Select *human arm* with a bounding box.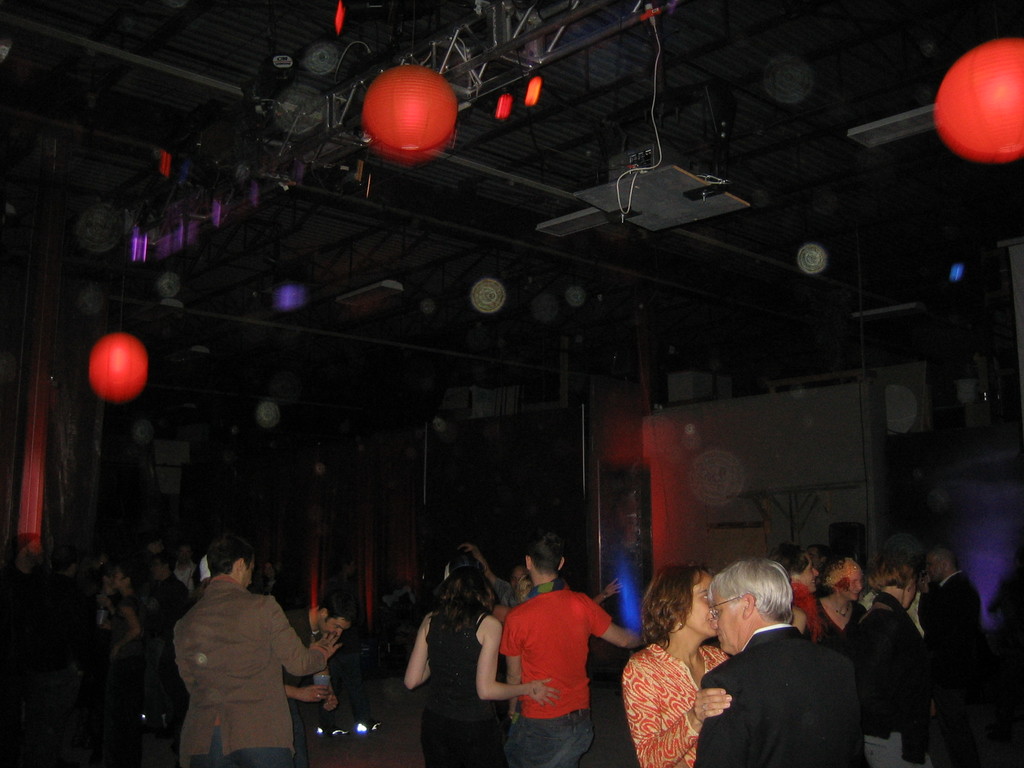
left=685, top=688, right=730, bottom=731.
